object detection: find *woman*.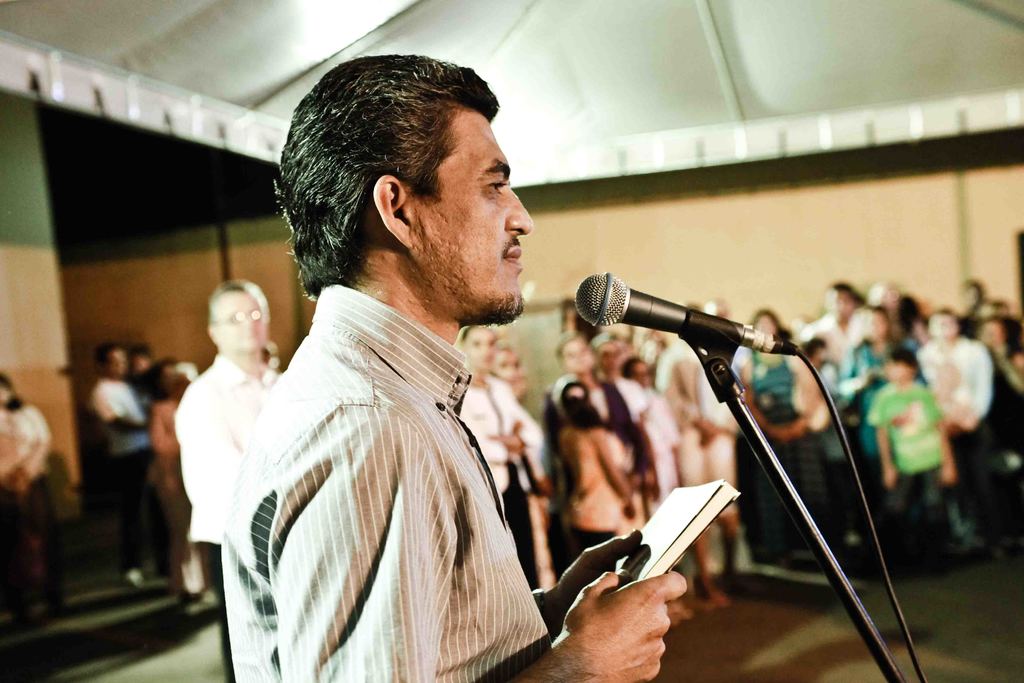
[458, 327, 538, 592].
